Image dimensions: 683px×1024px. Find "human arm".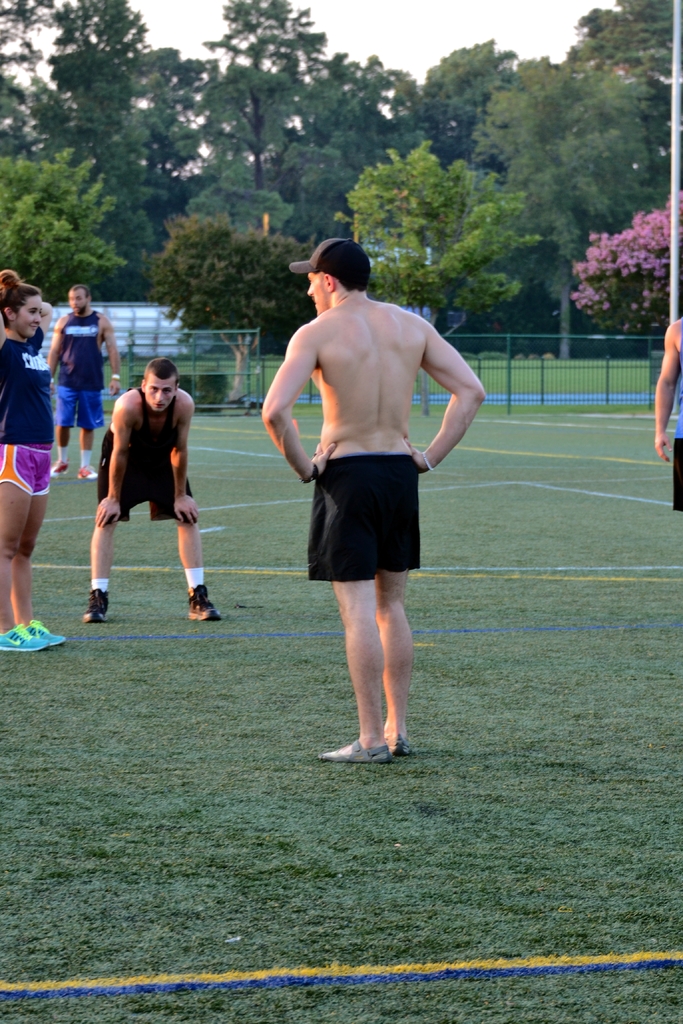
400, 321, 486, 469.
